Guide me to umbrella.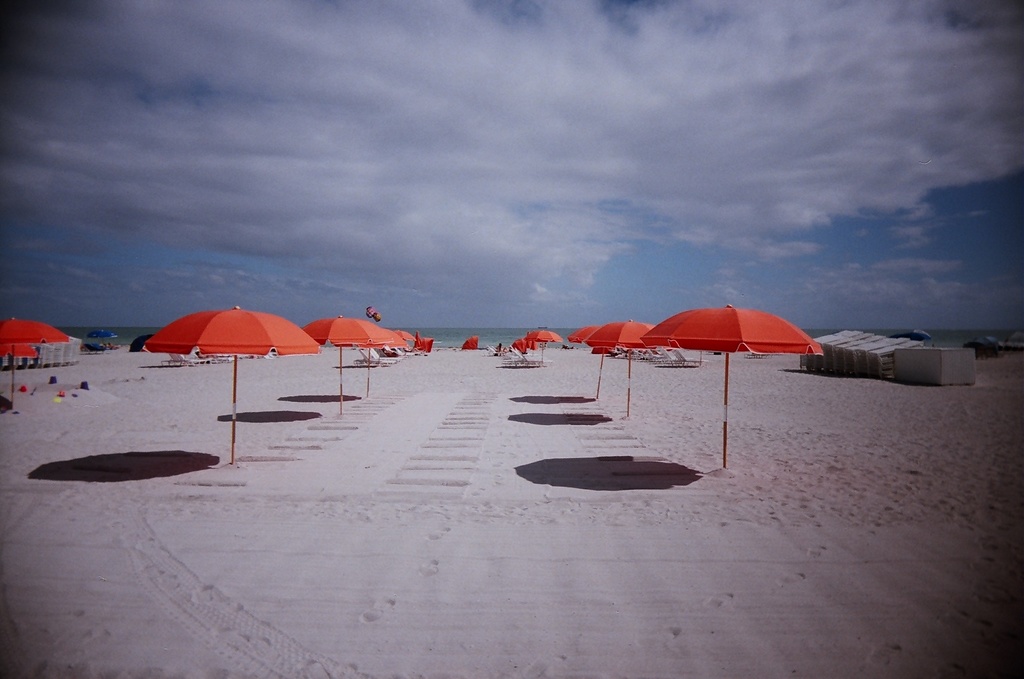
Guidance: [x1=567, y1=325, x2=607, y2=399].
